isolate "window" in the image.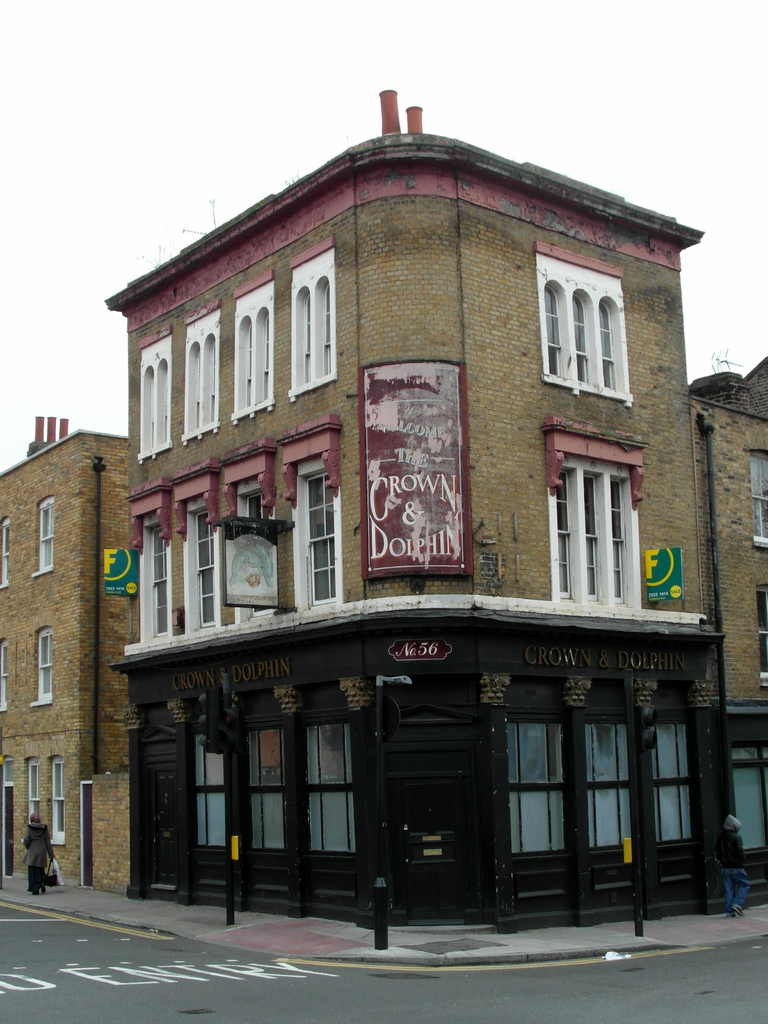
Isolated region: bbox(233, 271, 276, 426).
